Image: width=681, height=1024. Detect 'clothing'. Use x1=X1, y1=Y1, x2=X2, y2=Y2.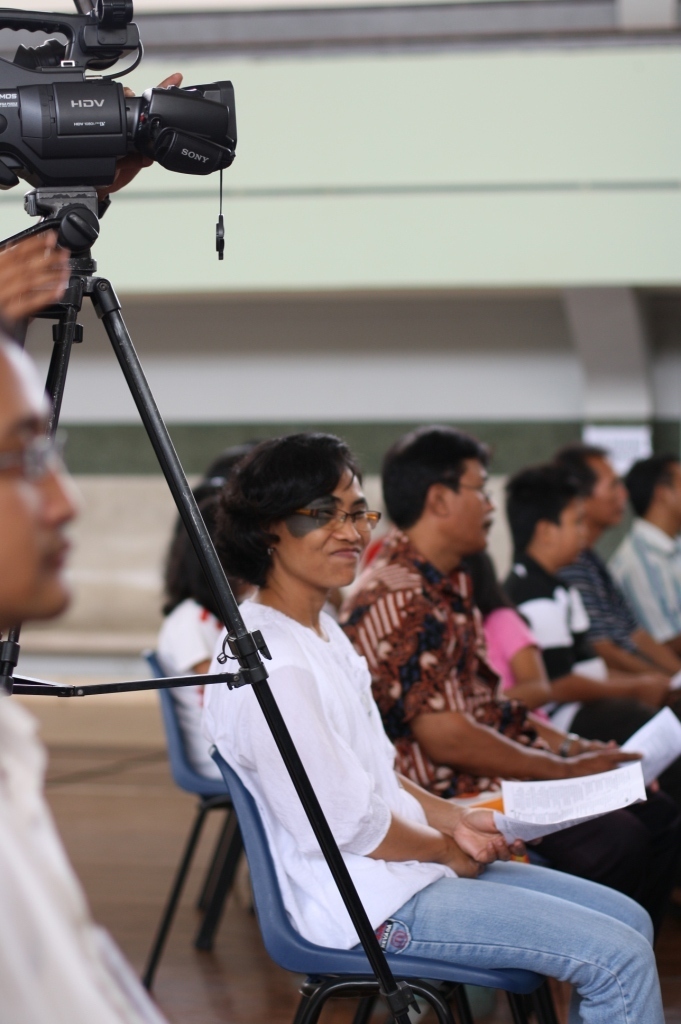
x1=154, y1=593, x2=225, y2=779.
